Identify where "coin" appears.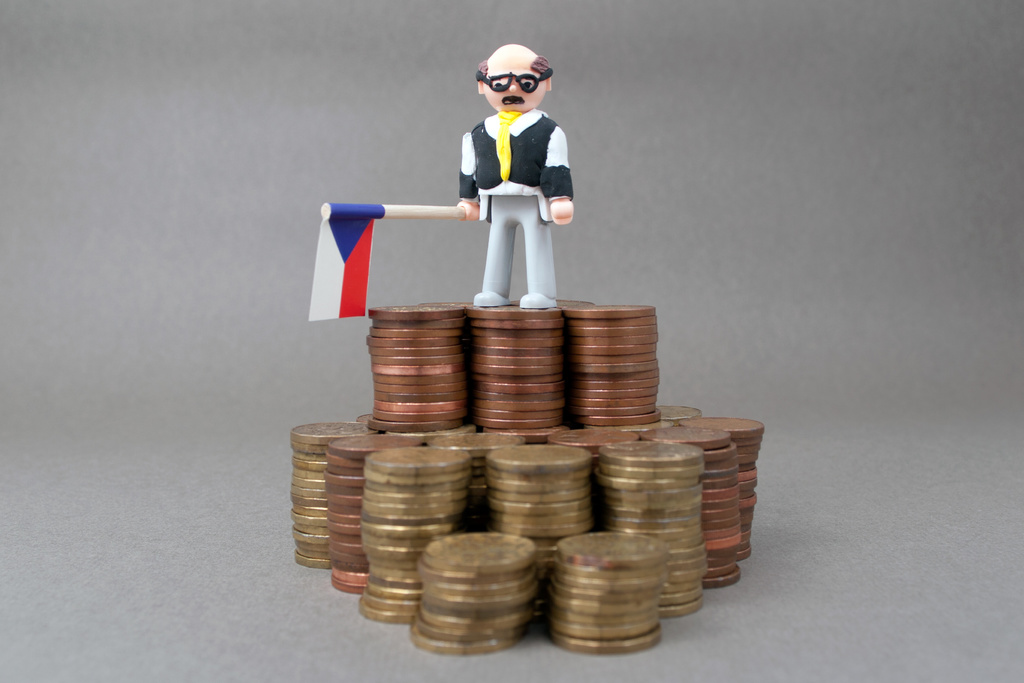
Appears at box=[285, 292, 771, 654].
